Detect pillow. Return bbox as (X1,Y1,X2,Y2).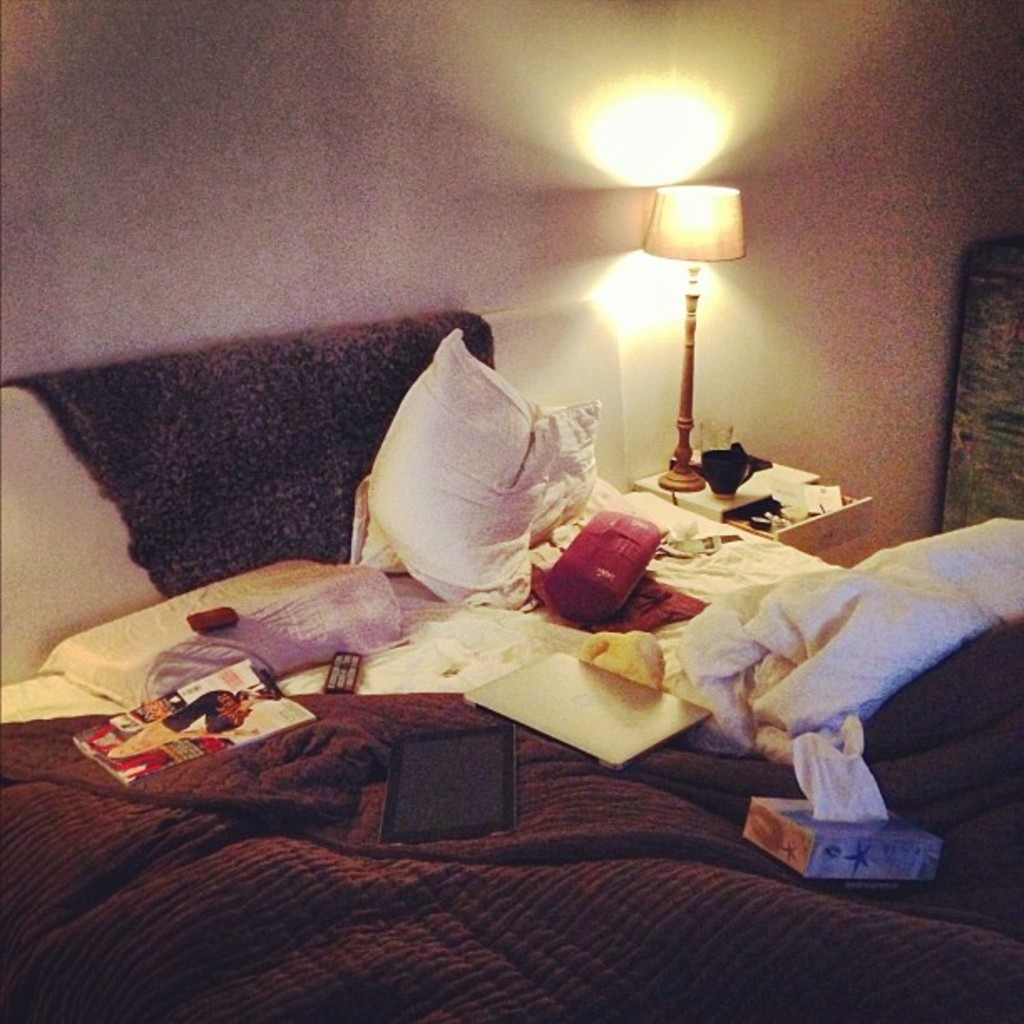
(35,559,422,716).
